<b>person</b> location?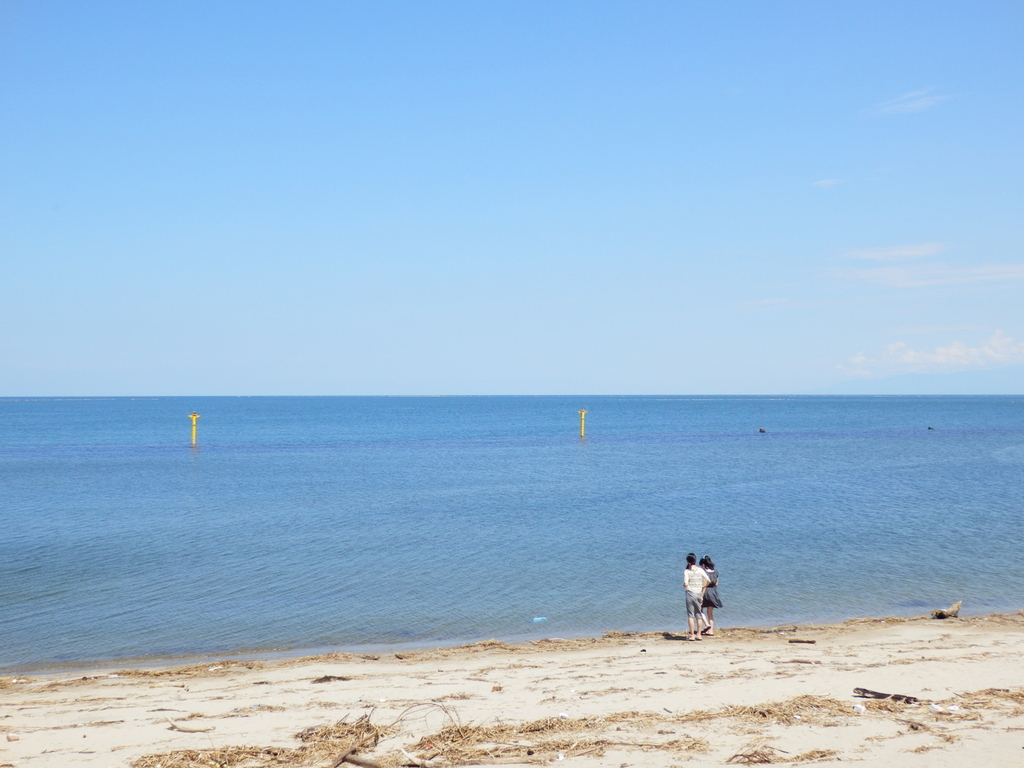
[682, 553, 710, 640]
